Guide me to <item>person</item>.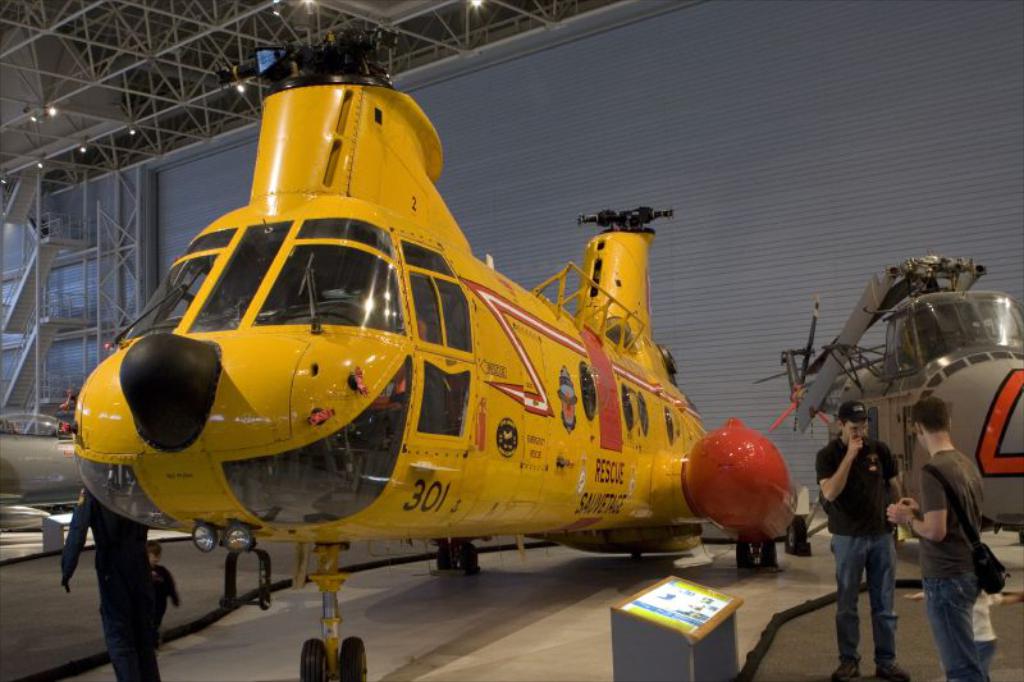
Guidance: (974,583,1023,679).
